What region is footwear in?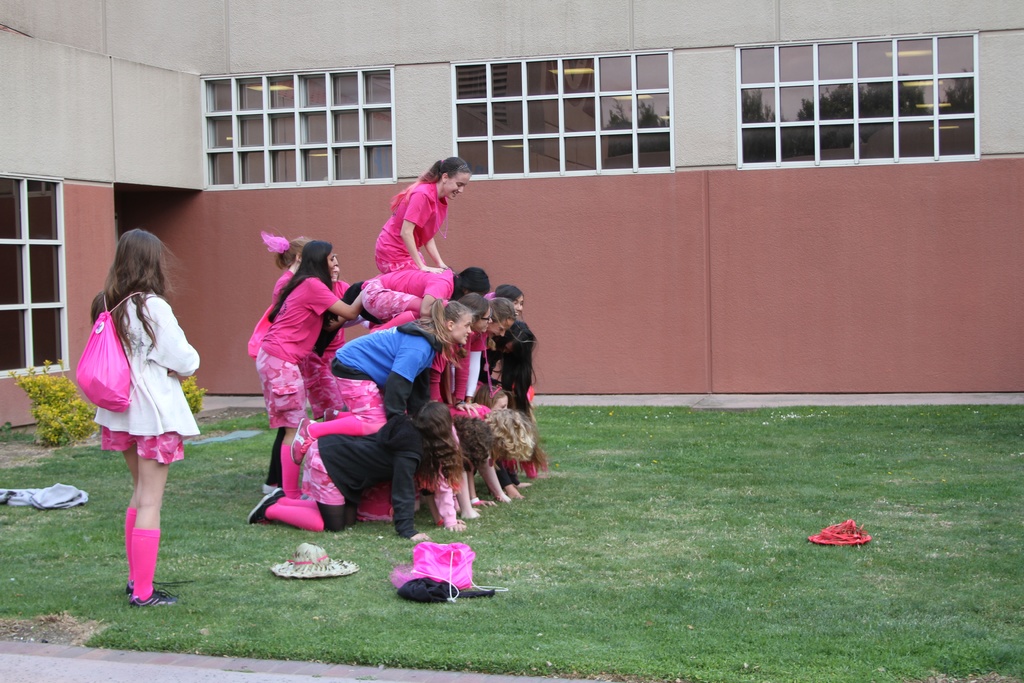
bbox=(264, 482, 280, 519).
